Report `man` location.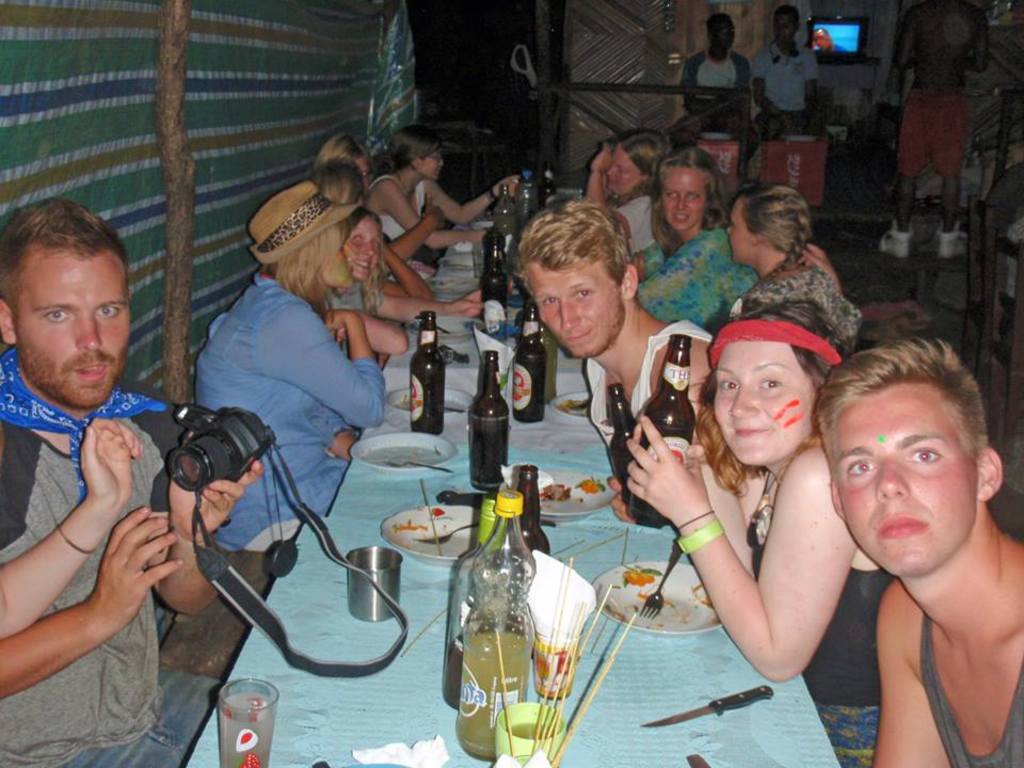
Report: (0, 192, 268, 767).
